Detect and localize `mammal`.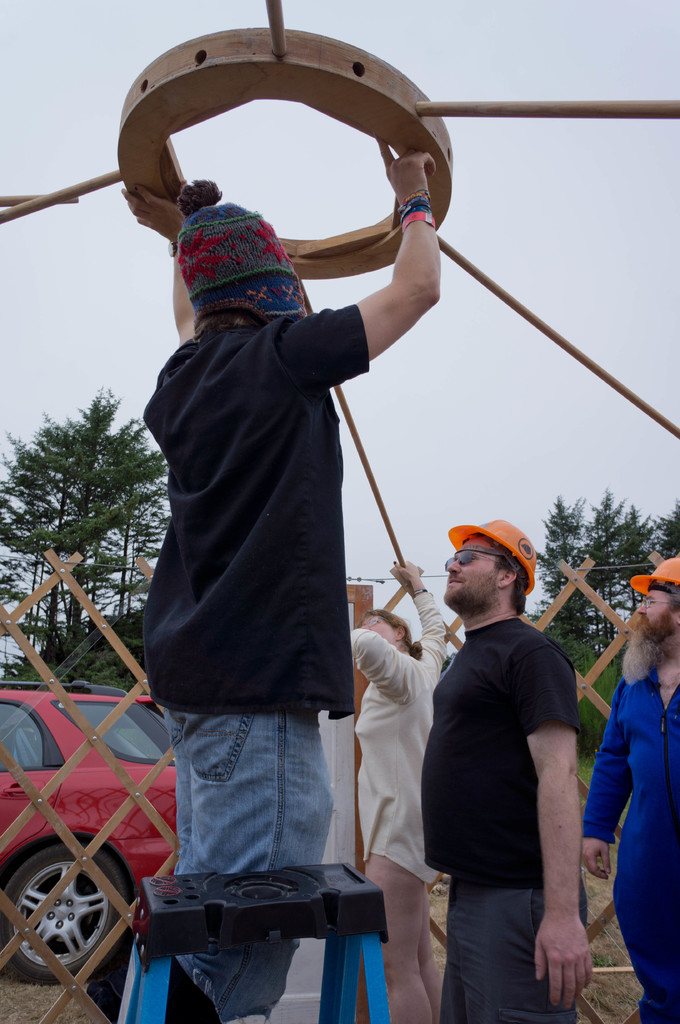
Localized at 136:141:441:1020.
